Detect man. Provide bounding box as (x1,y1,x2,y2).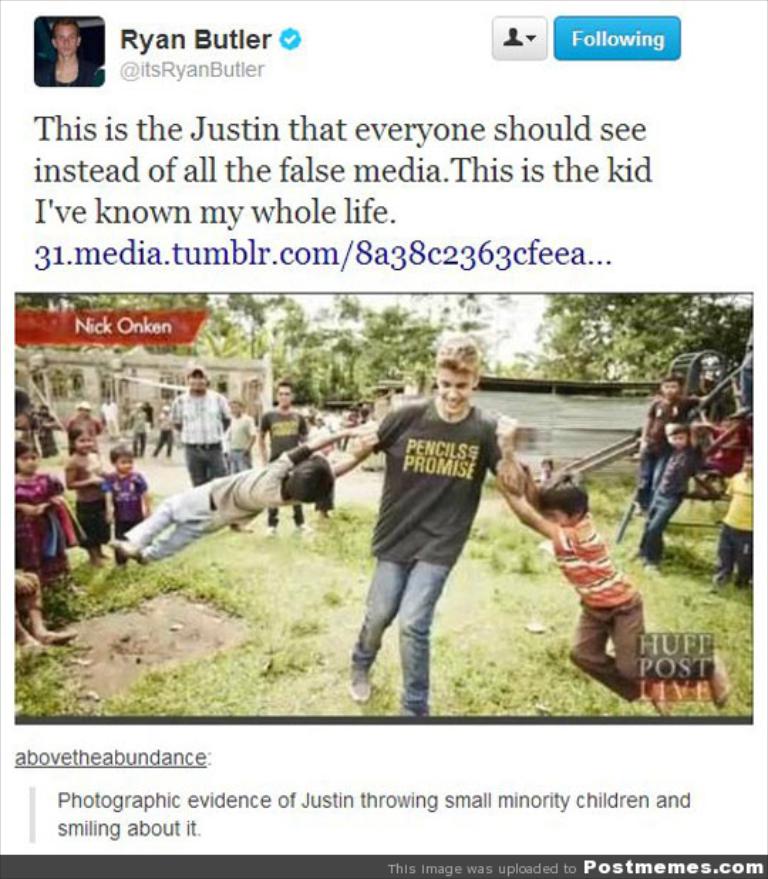
(343,343,523,694).
